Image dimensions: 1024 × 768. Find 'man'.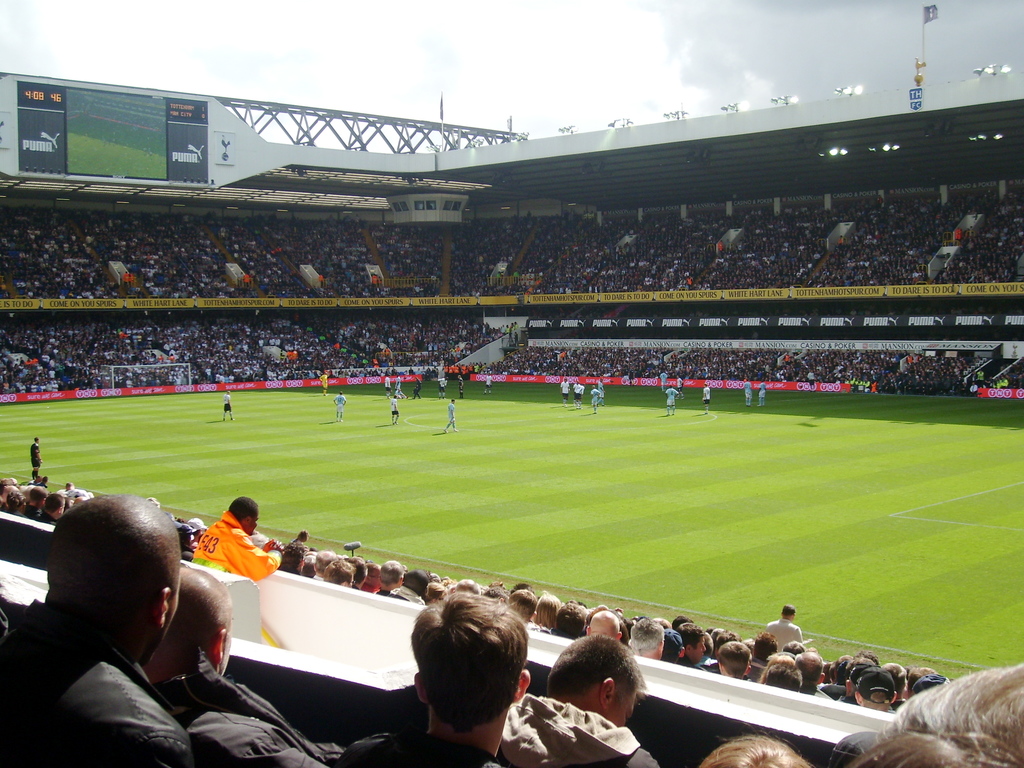
detection(503, 627, 668, 767).
